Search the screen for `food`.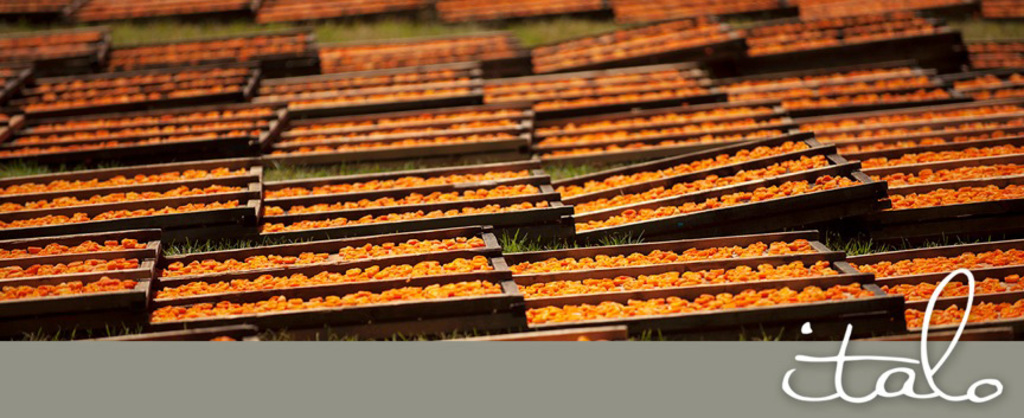
Found at 155:262:494:298.
